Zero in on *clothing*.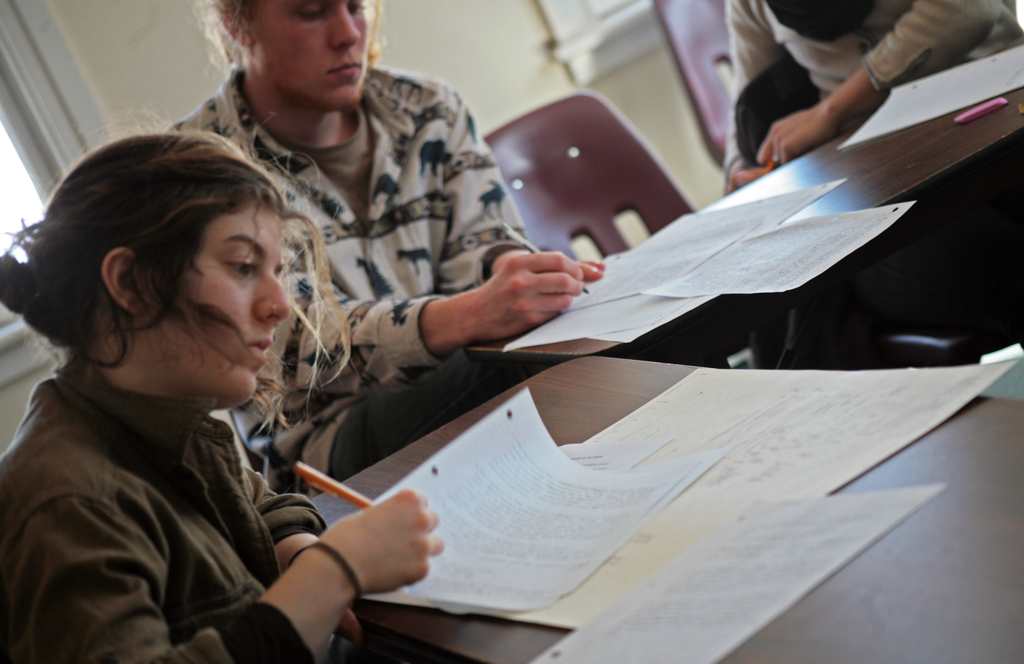
Zeroed in: <bbox>165, 58, 519, 503</bbox>.
